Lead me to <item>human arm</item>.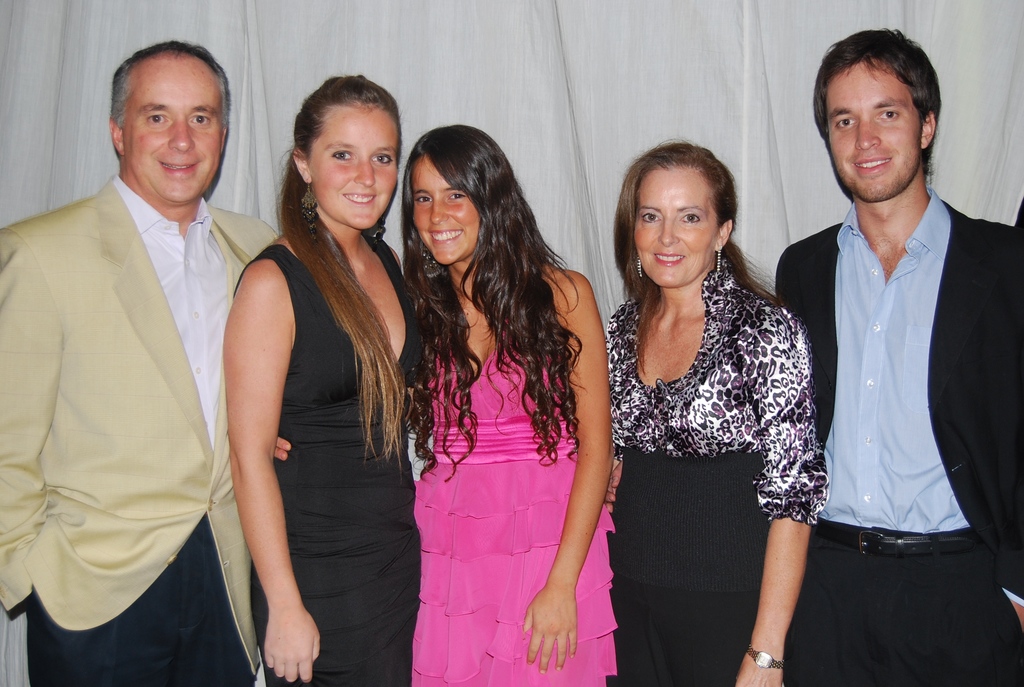
Lead to detection(204, 226, 285, 640).
